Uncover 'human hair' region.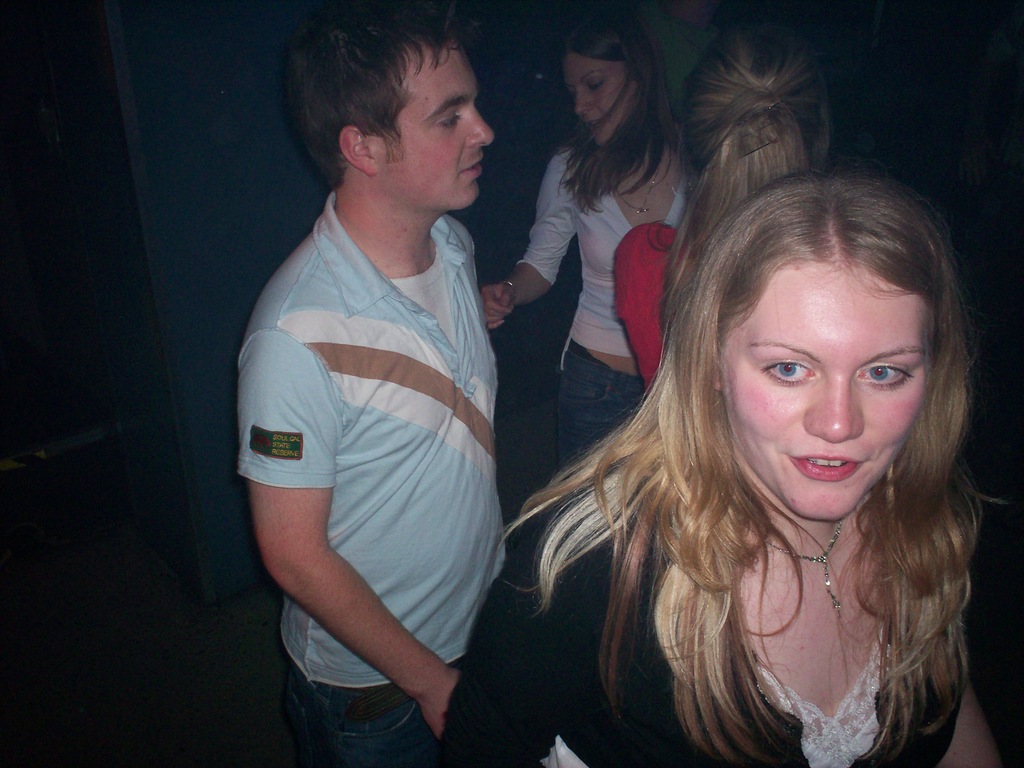
Uncovered: bbox(549, 21, 681, 216).
